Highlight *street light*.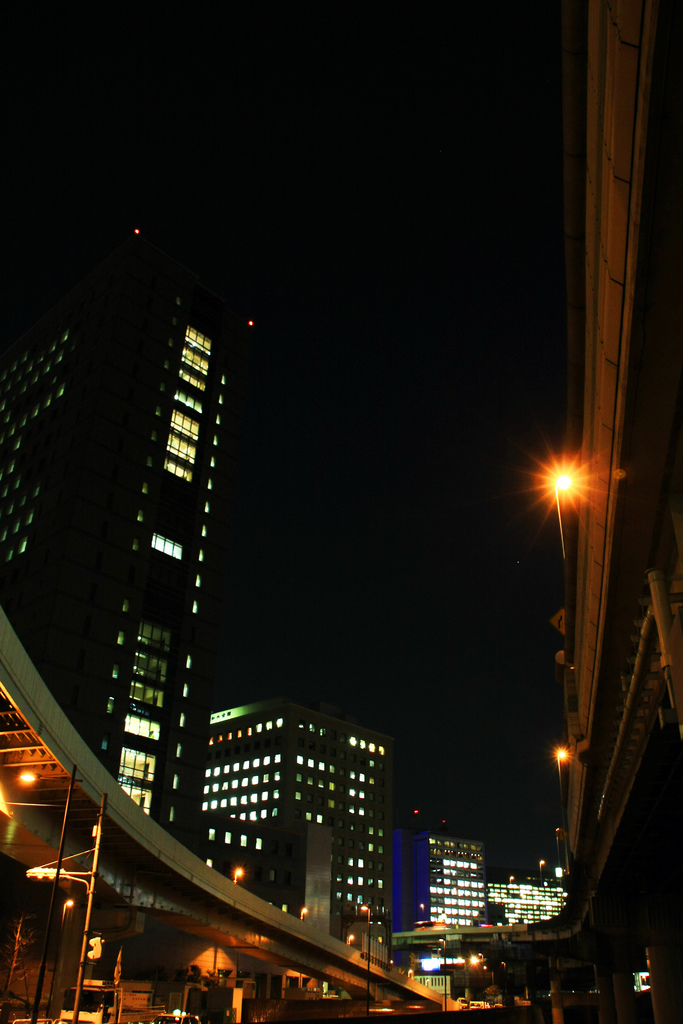
Highlighted region: 423:976:429:990.
